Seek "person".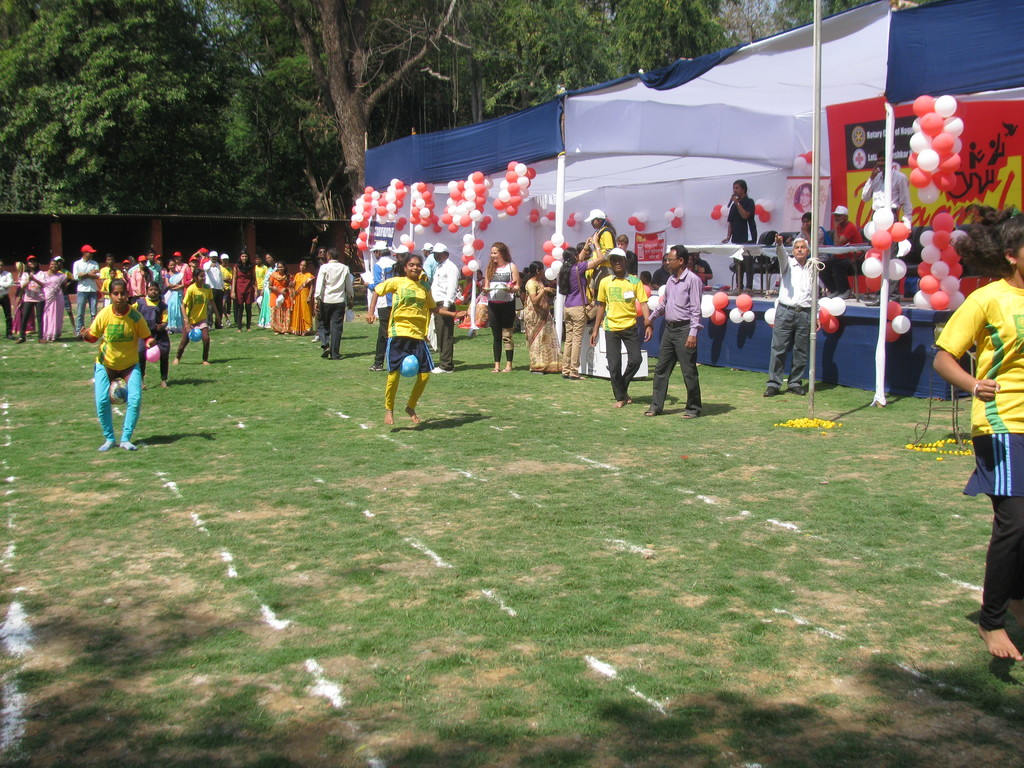
(left=170, top=250, right=193, bottom=297).
